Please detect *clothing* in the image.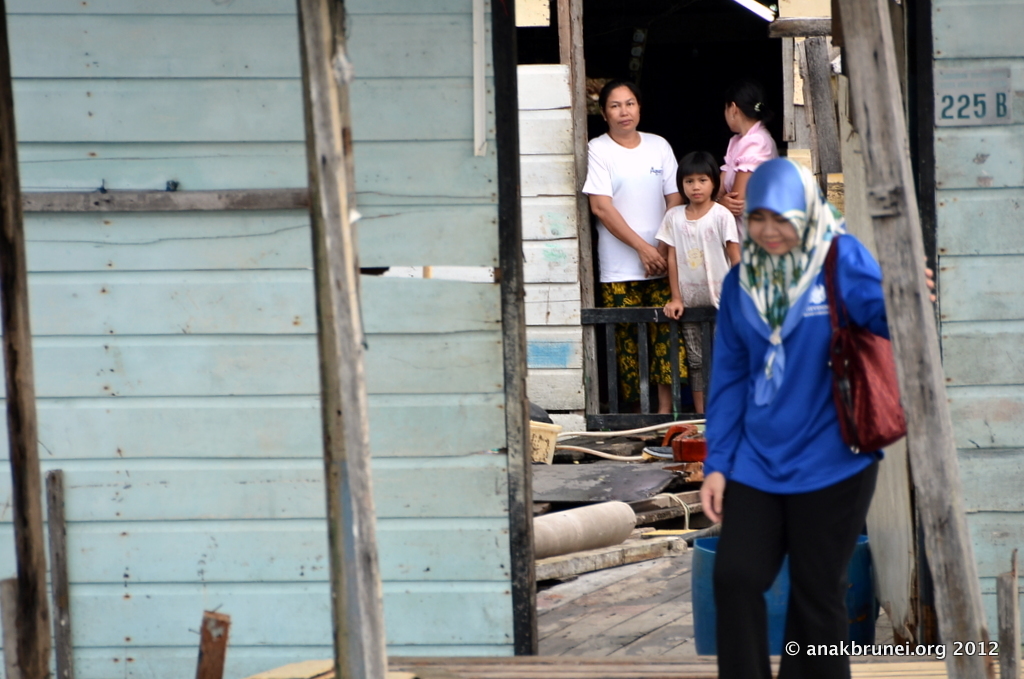
bbox(715, 117, 780, 196).
